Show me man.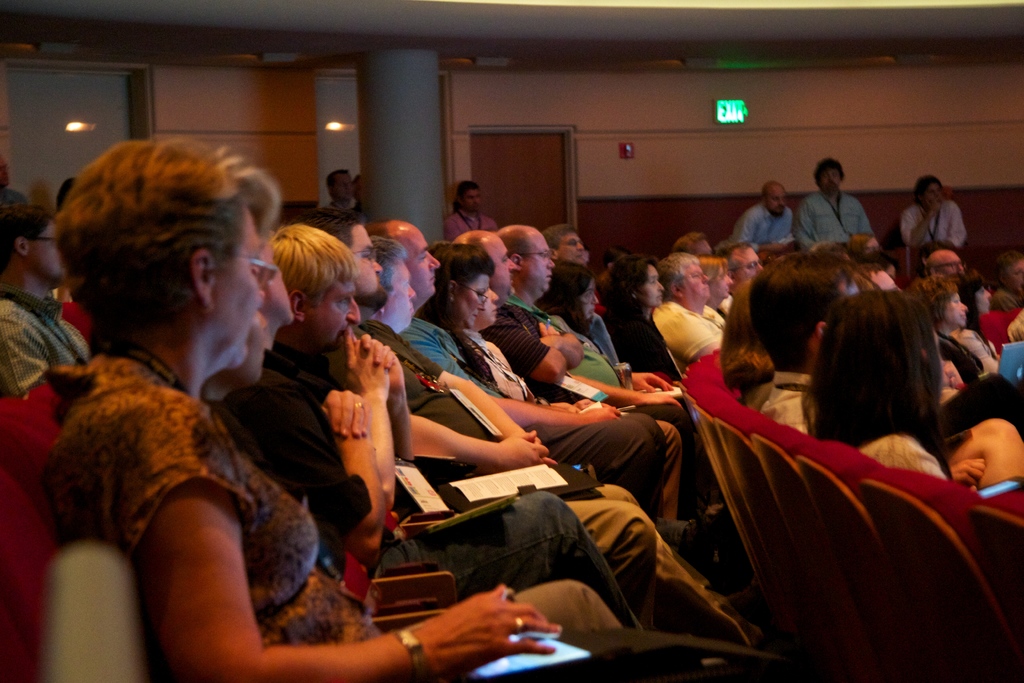
man is here: [795, 160, 873, 252].
